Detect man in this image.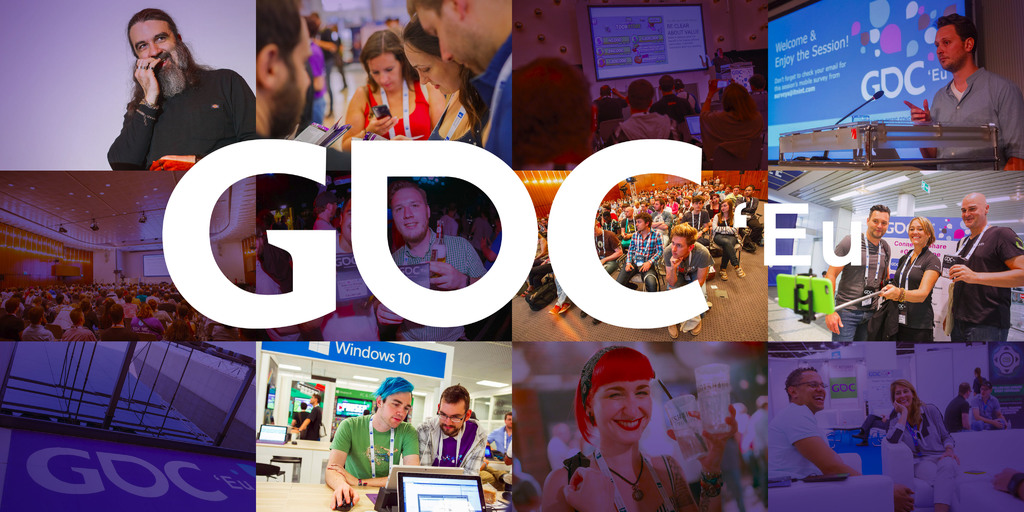
Detection: bbox=(822, 205, 890, 341).
